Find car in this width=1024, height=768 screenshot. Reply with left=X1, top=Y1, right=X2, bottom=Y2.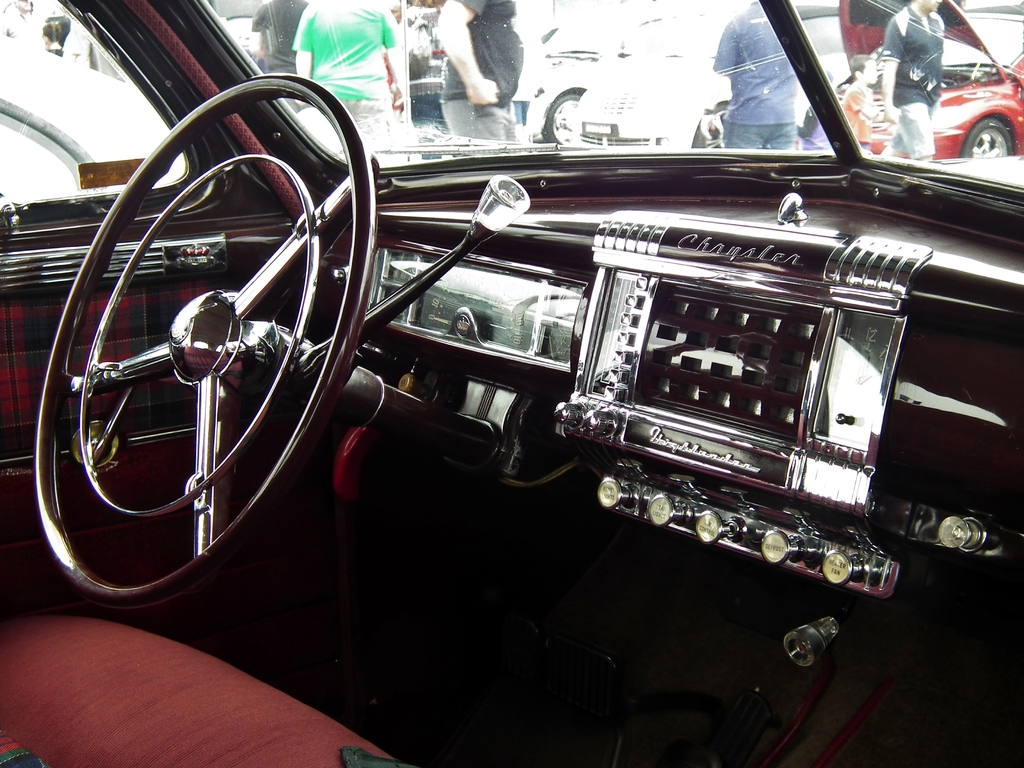
left=569, top=0, right=852, bottom=150.
